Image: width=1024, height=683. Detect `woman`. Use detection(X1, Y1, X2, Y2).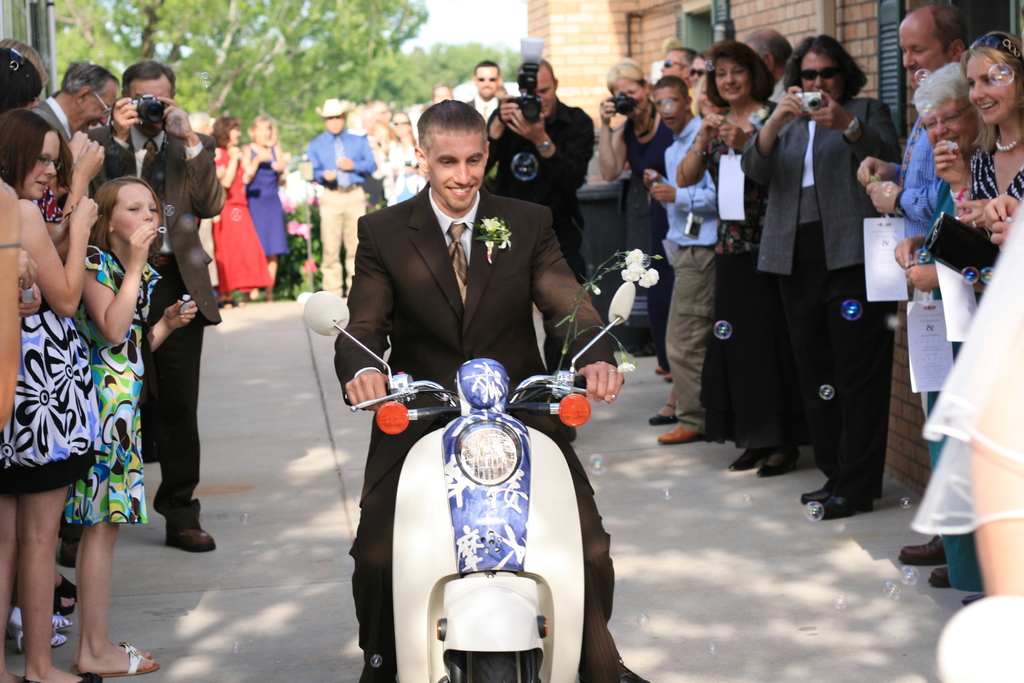
detection(240, 110, 285, 298).
